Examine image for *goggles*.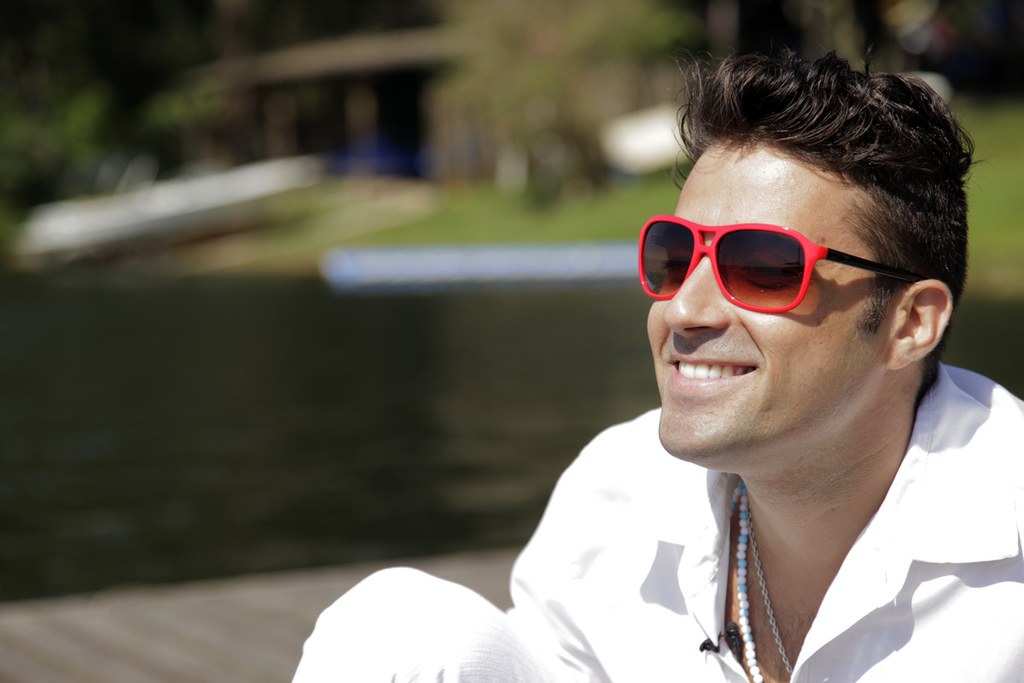
Examination result: <region>662, 202, 928, 313</region>.
